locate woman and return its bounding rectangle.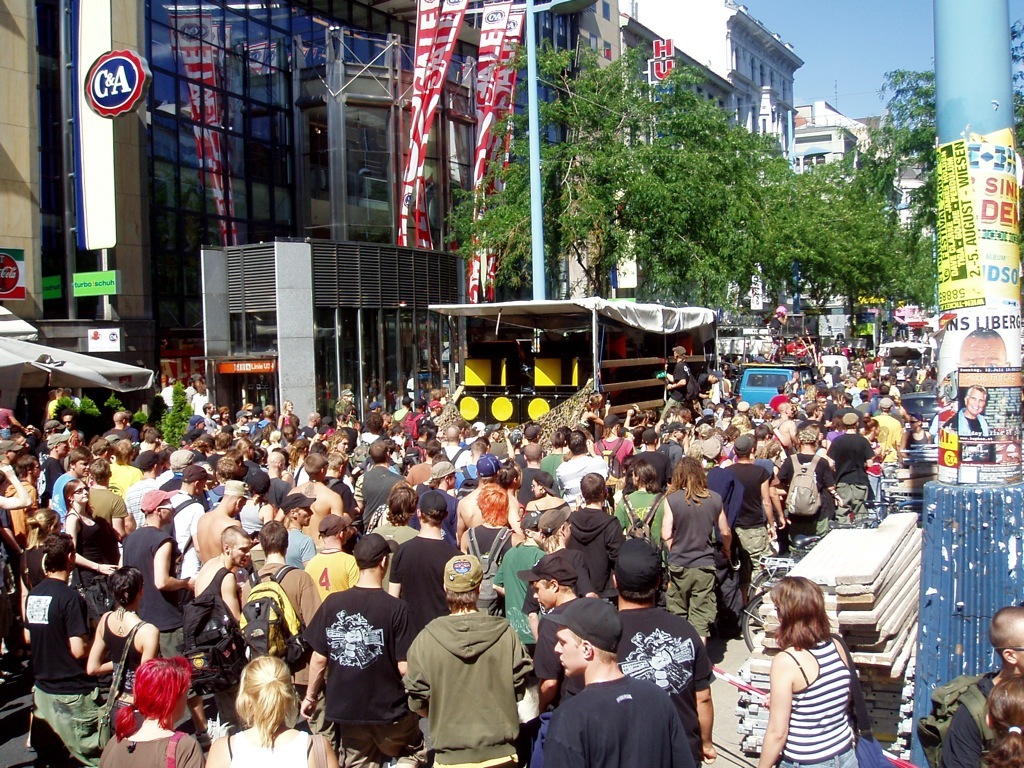
207,660,340,767.
